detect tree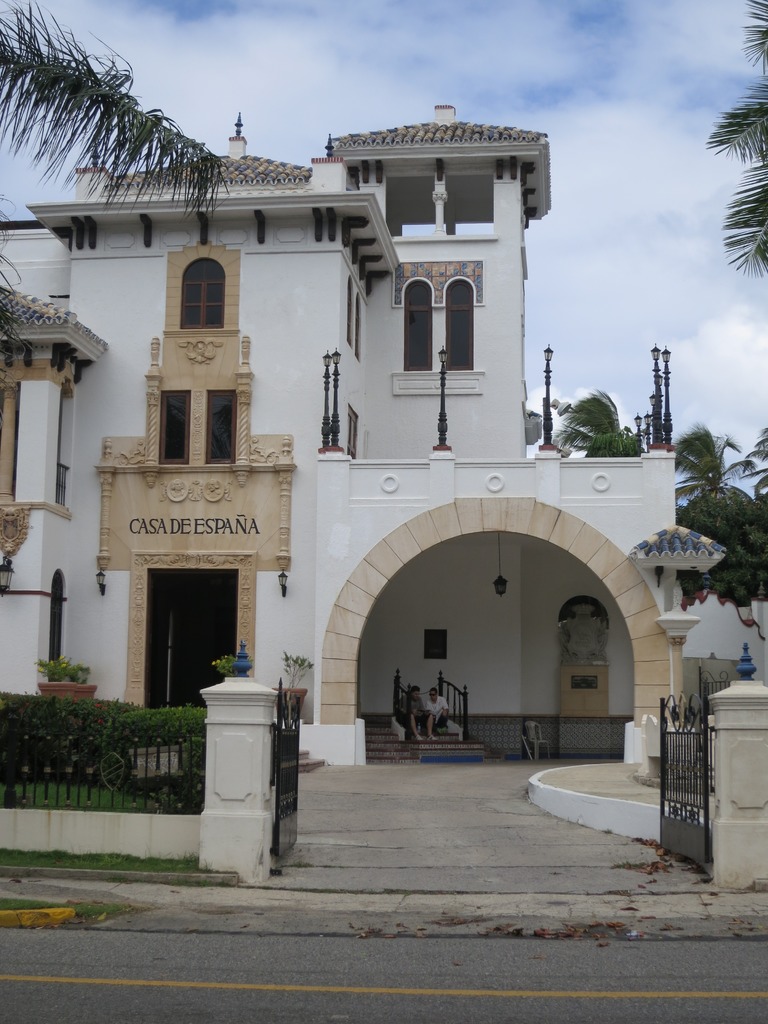
bbox(673, 424, 767, 603)
